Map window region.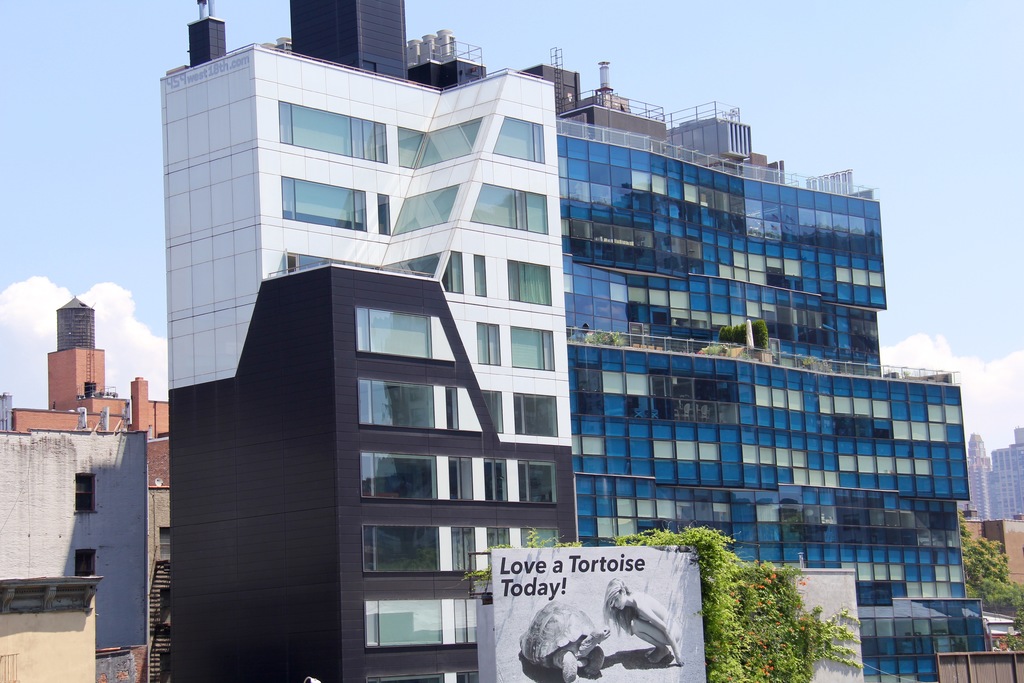
Mapped to x1=397 y1=114 x2=481 y2=170.
